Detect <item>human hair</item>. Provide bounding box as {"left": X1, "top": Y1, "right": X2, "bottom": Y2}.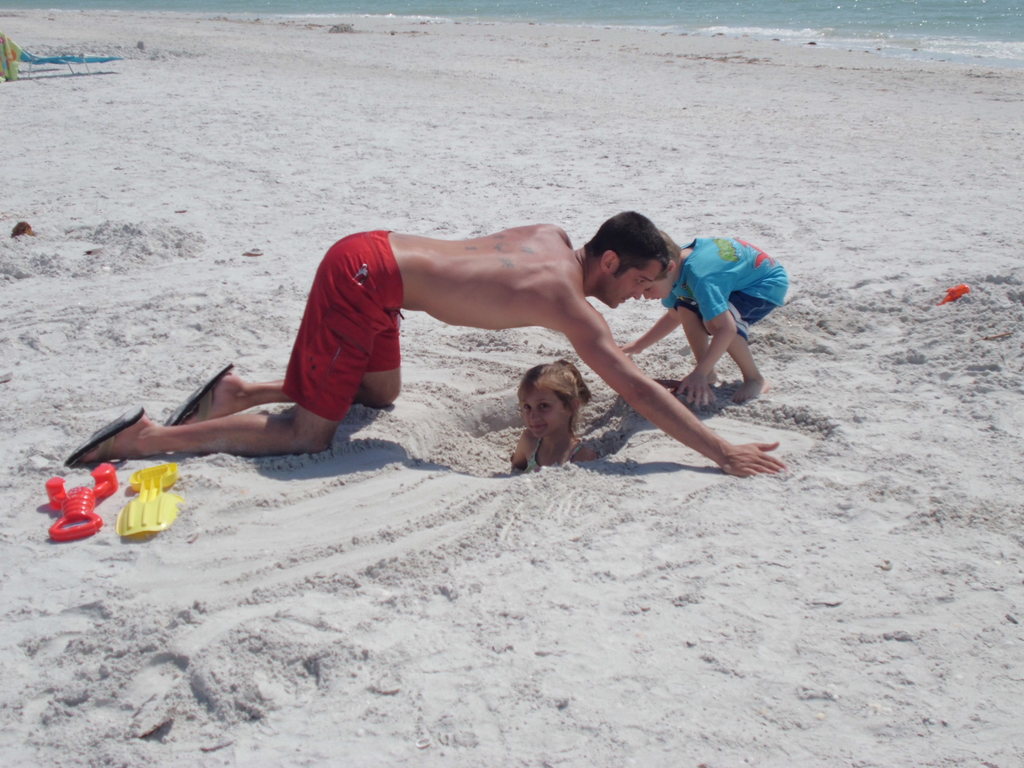
{"left": 513, "top": 360, "right": 596, "bottom": 449}.
